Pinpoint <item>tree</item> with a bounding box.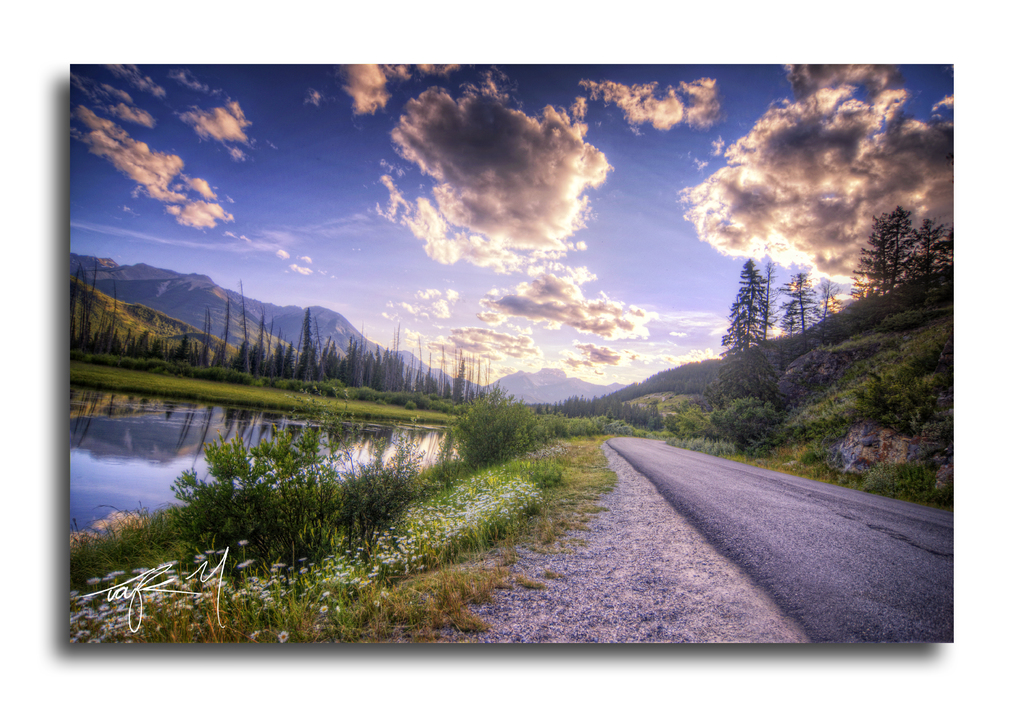
{"left": 772, "top": 293, "right": 801, "bottom": 343}.
